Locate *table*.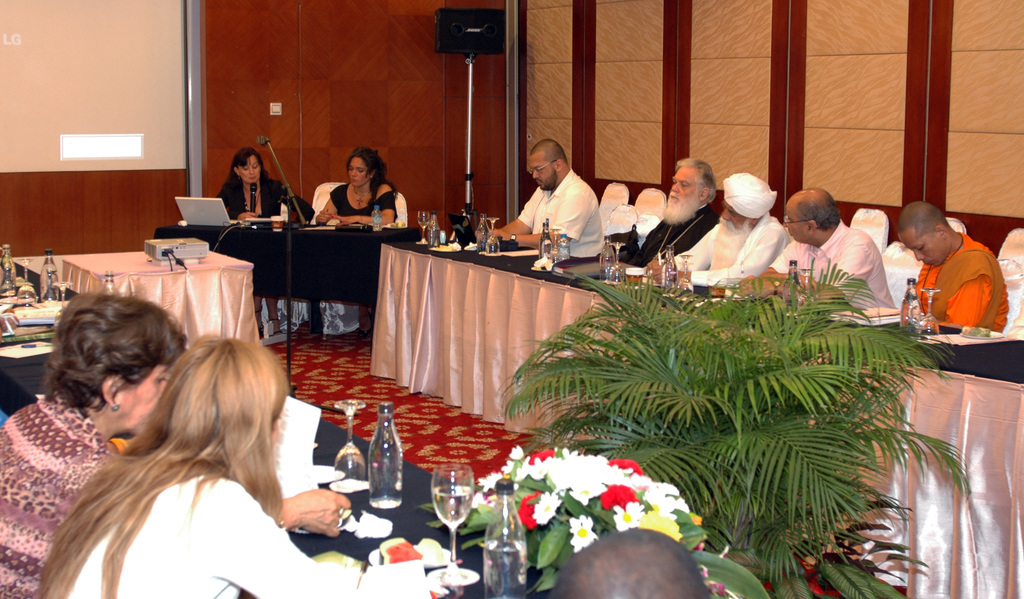
Bounding box: pyautogui.locateOnScreen(80, 238, 273, 338).
